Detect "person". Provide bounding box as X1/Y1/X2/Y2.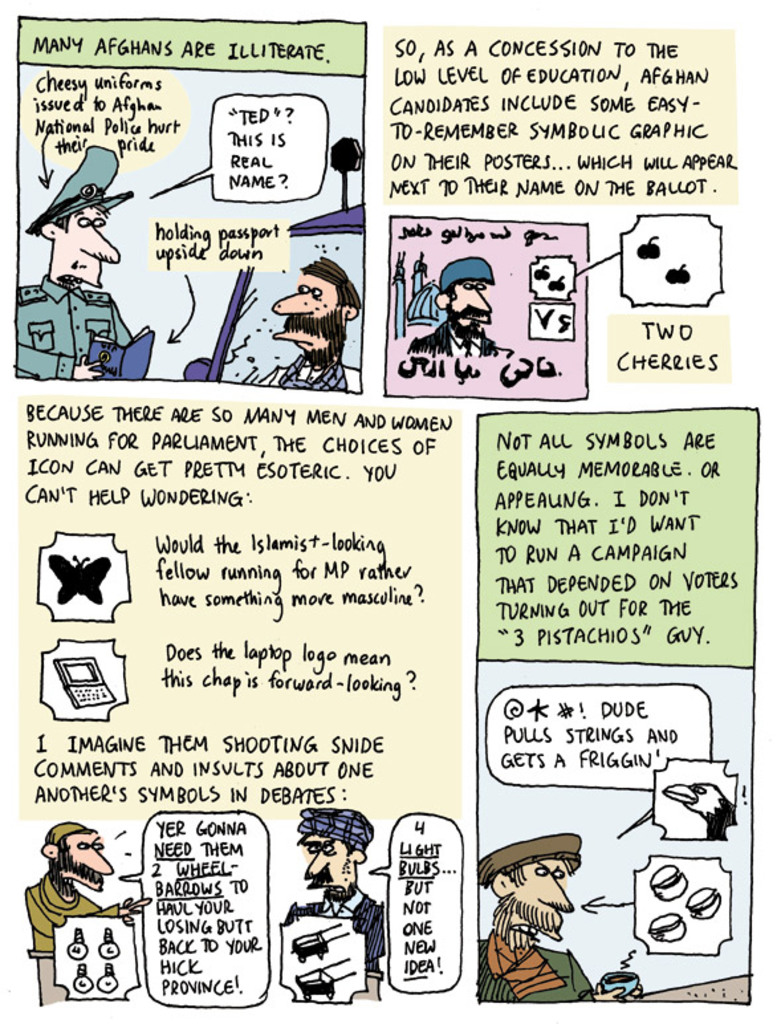
477/833/640/1001.
